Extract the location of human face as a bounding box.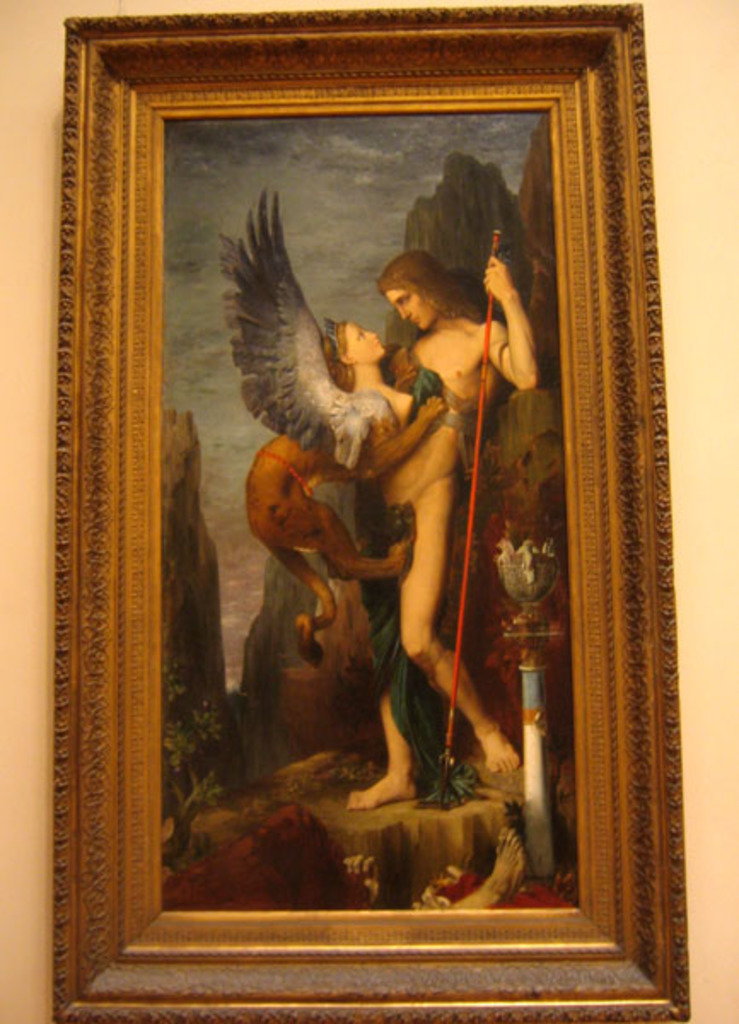
{"x1": 382, "y1": 290, "x2": 440, "y2": 329}.
